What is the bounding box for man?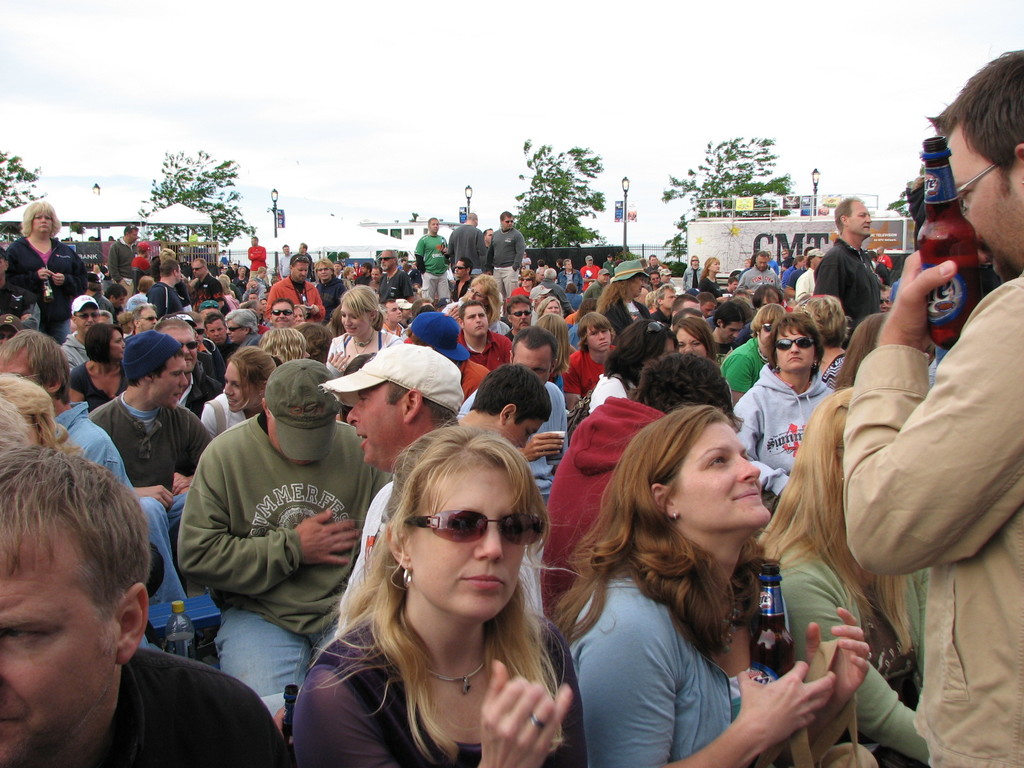
0, 446, 247, 767.
